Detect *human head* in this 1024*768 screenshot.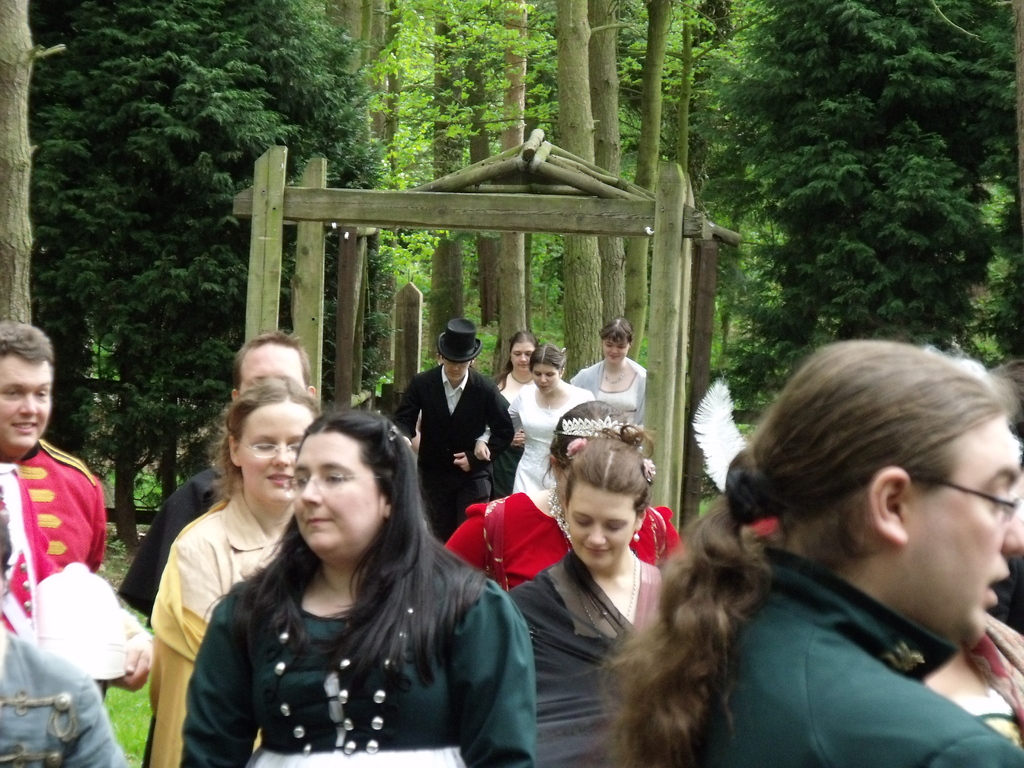
Detection: select_region(525, 347, 565, 394).
